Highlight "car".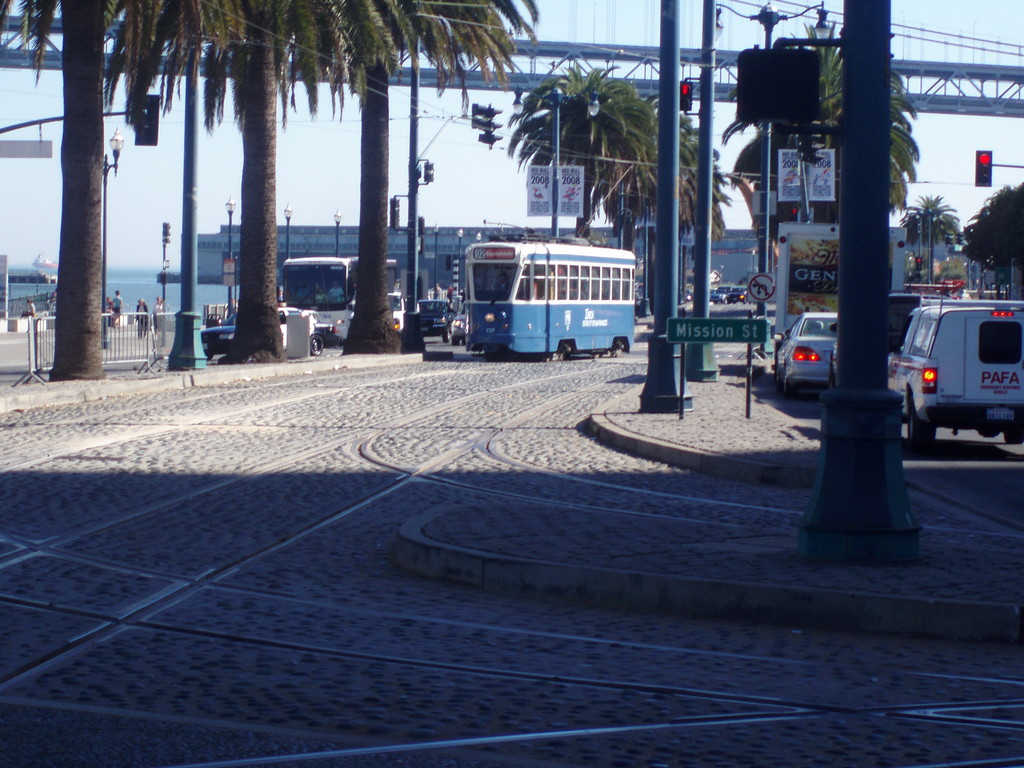
Highlighted region: bbox=[451, 301, 469, 342].
